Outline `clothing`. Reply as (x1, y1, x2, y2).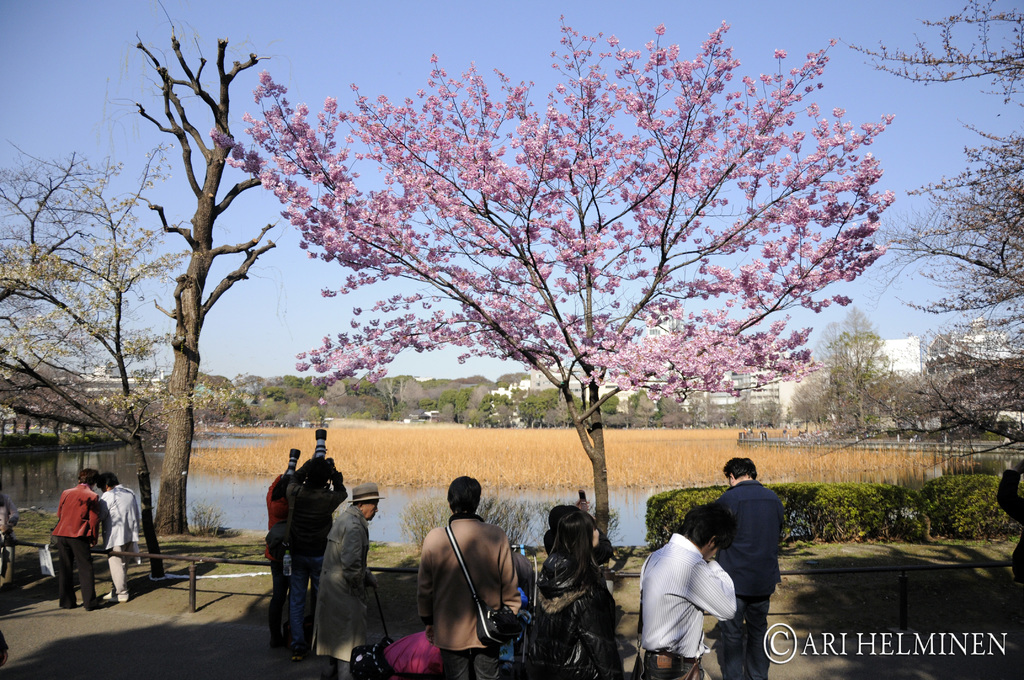
(44, 482, 106, 606).
